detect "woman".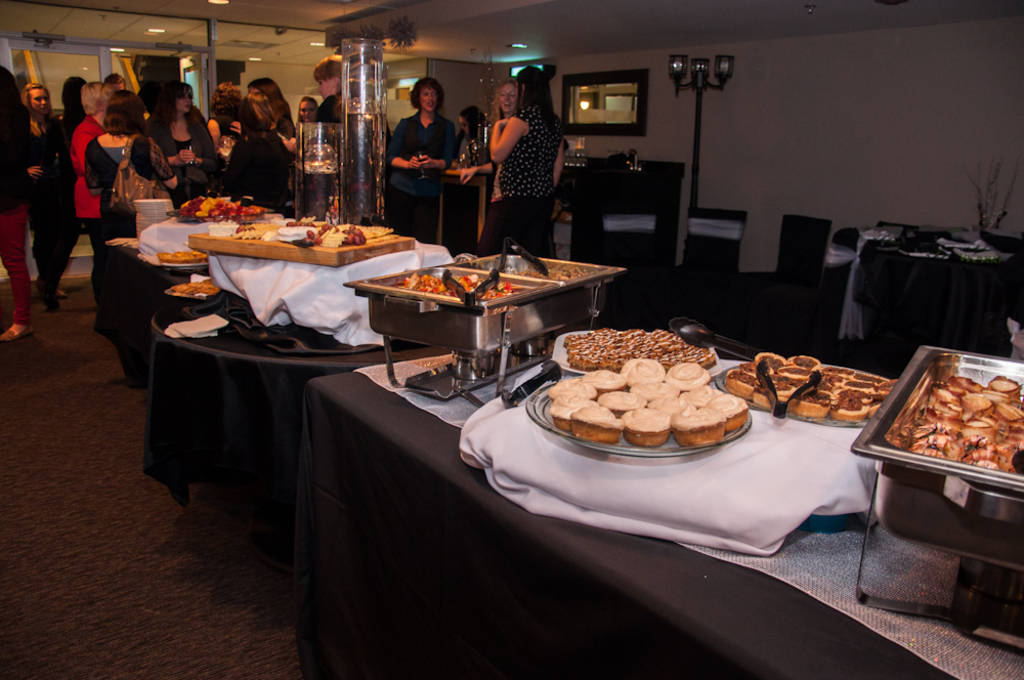
Detected at <box>458,77,513,203</box>.
